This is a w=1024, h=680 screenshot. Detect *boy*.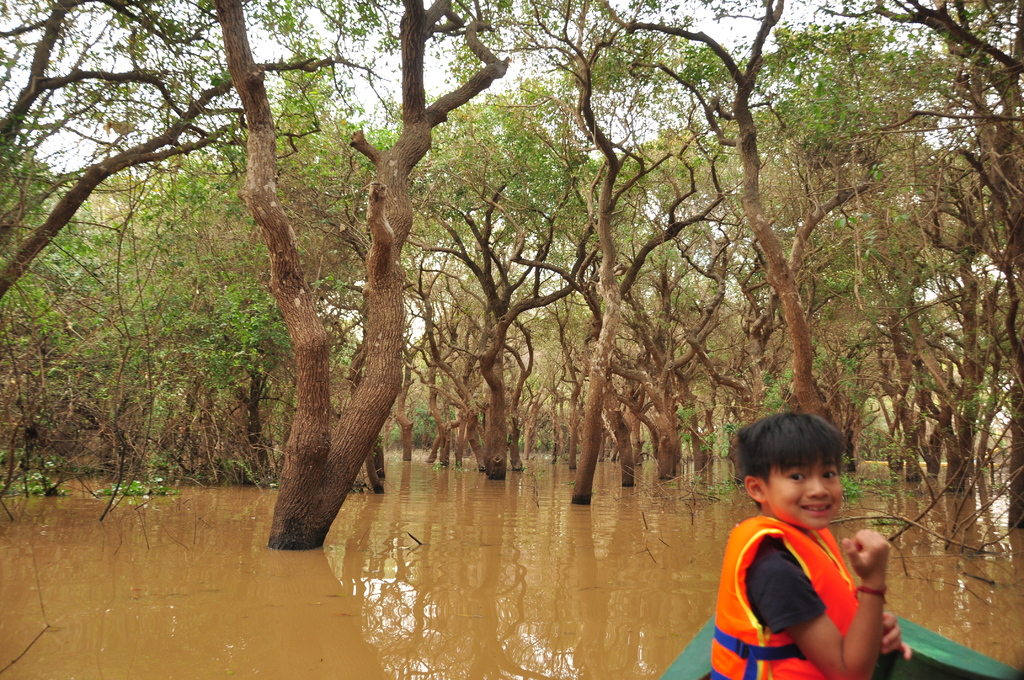
BBox(710, 389, 906, 660).
